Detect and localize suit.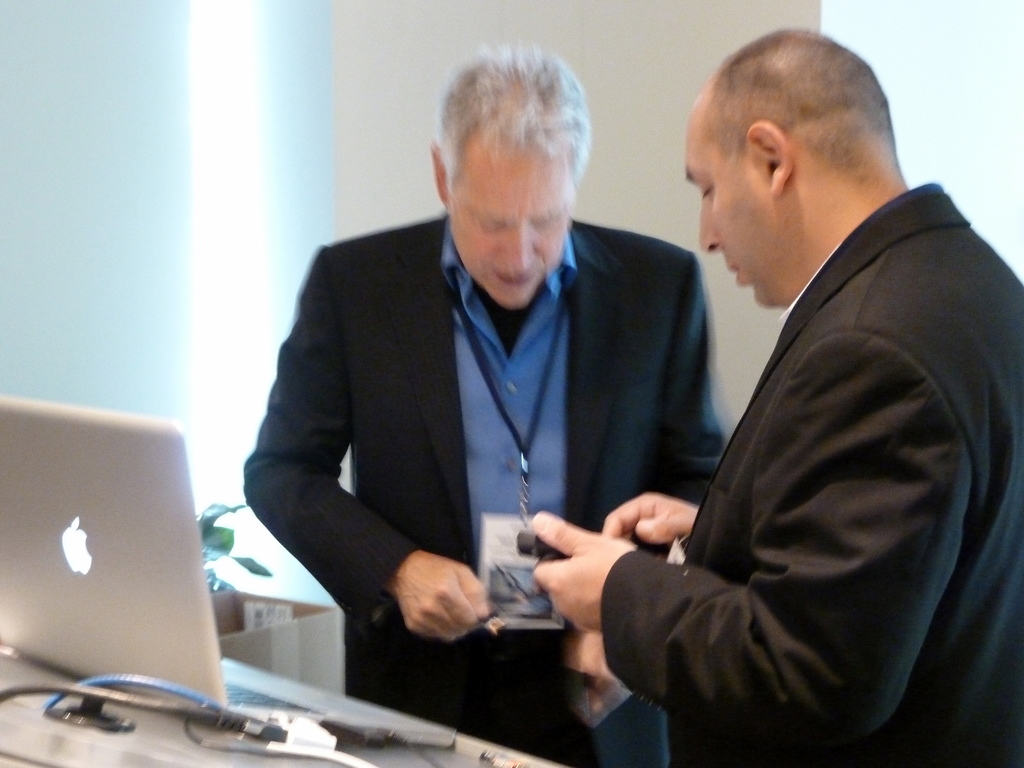
Localized at left=602, top=184, right=1023, bottom=767.
